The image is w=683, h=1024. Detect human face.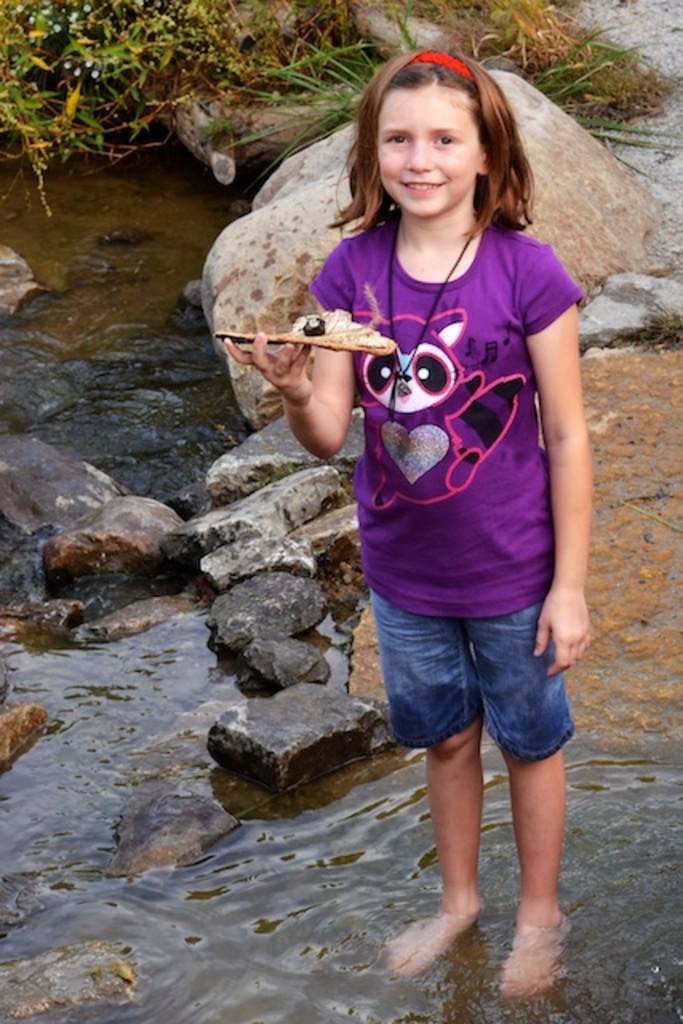
Detection: {"left": 376, "top": 82, "right": 469, "bottom": 221}.
